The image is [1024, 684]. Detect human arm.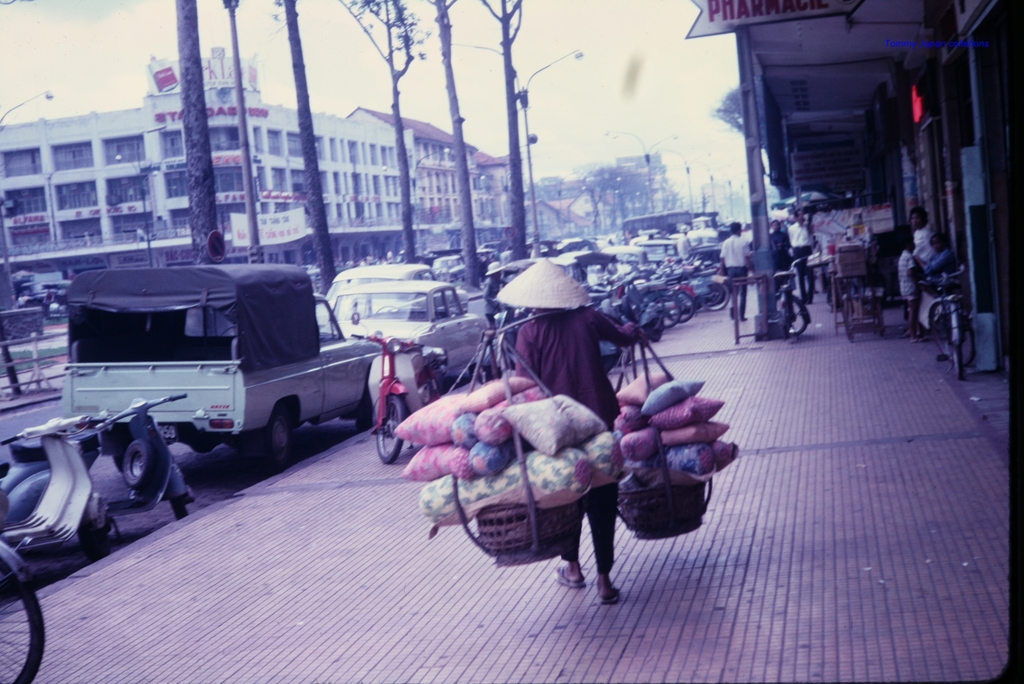
Detection: (x1=594, y1=310, x2=641, y2=343).
